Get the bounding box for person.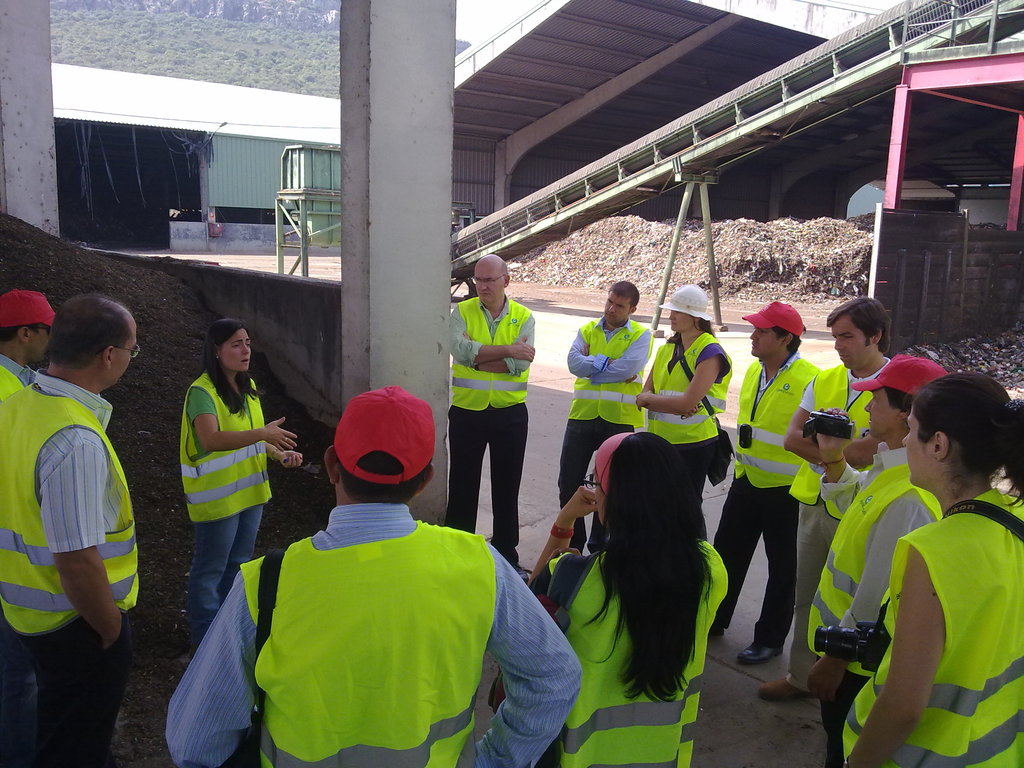
[0, 291, 141, 767].
